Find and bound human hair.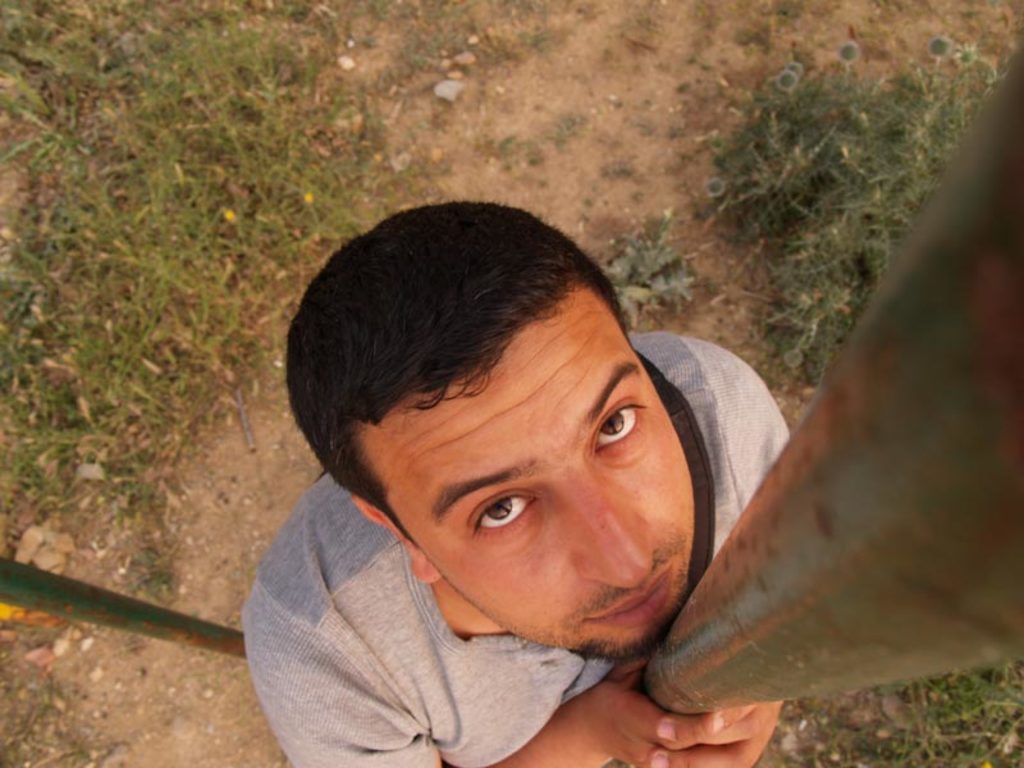
Bound: bbox=(288, 201, 644, 552).
